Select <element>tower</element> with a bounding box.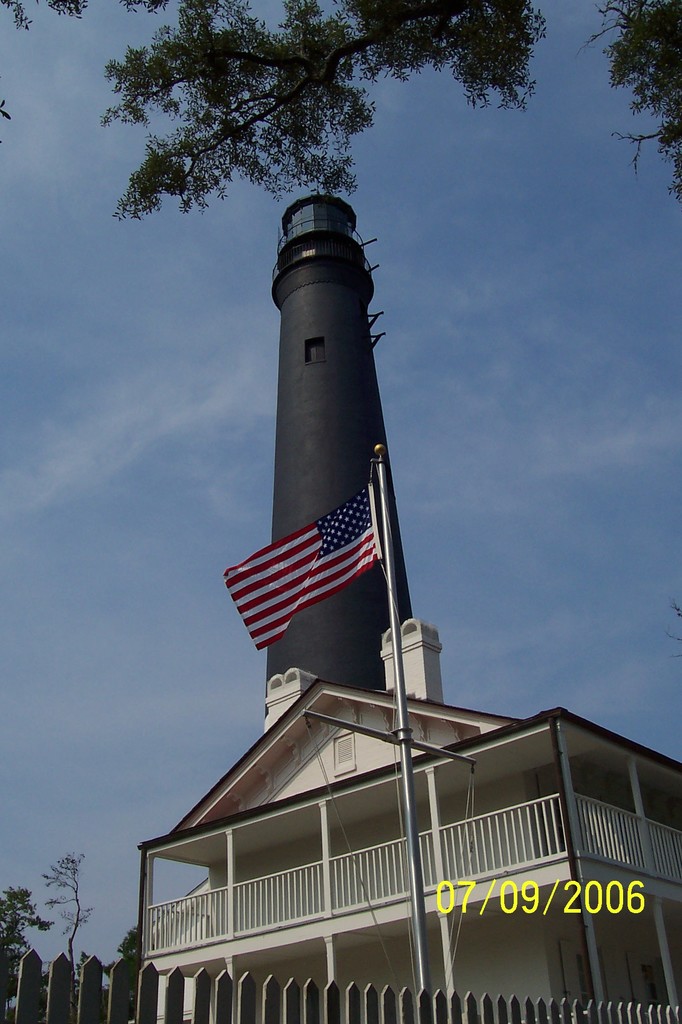
[left=266, top=180, right=417, bottom=733].
